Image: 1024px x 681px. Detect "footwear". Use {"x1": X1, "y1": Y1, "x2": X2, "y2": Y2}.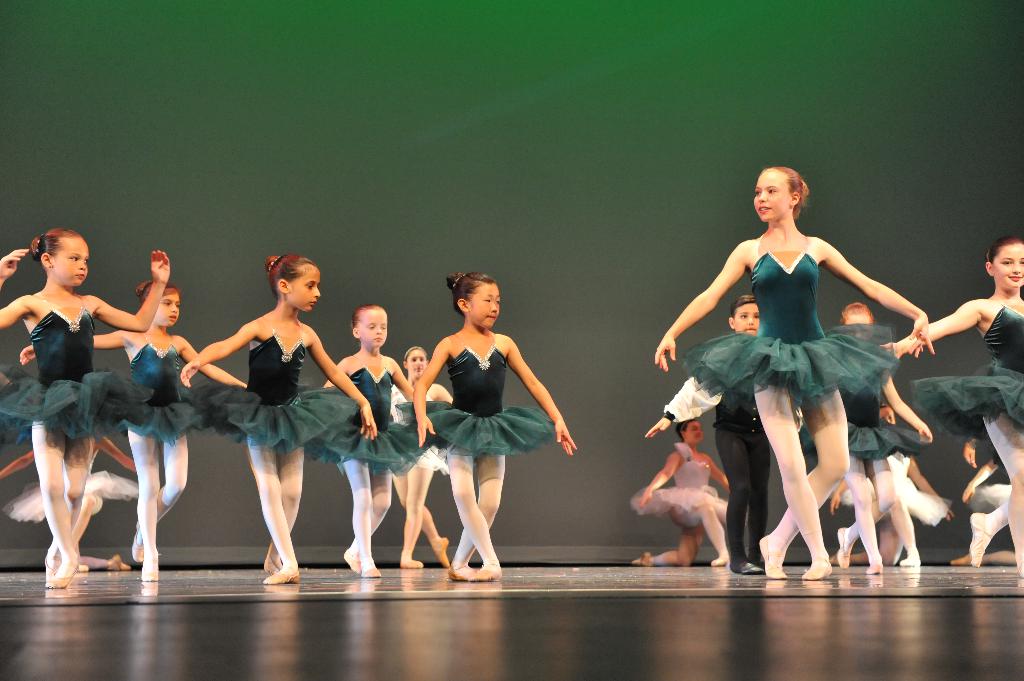
{"x1": 139, "y1": 554, "x2": 164, "y2": 581}.
